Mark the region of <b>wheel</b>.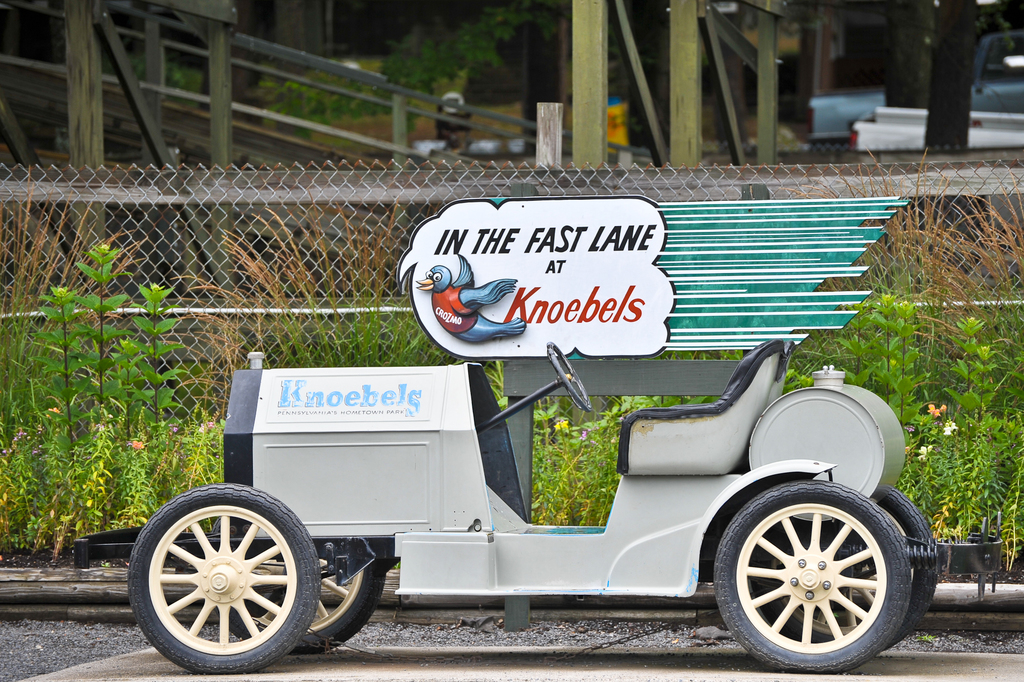
Region: l=542, t=338, r=600, b=414.
